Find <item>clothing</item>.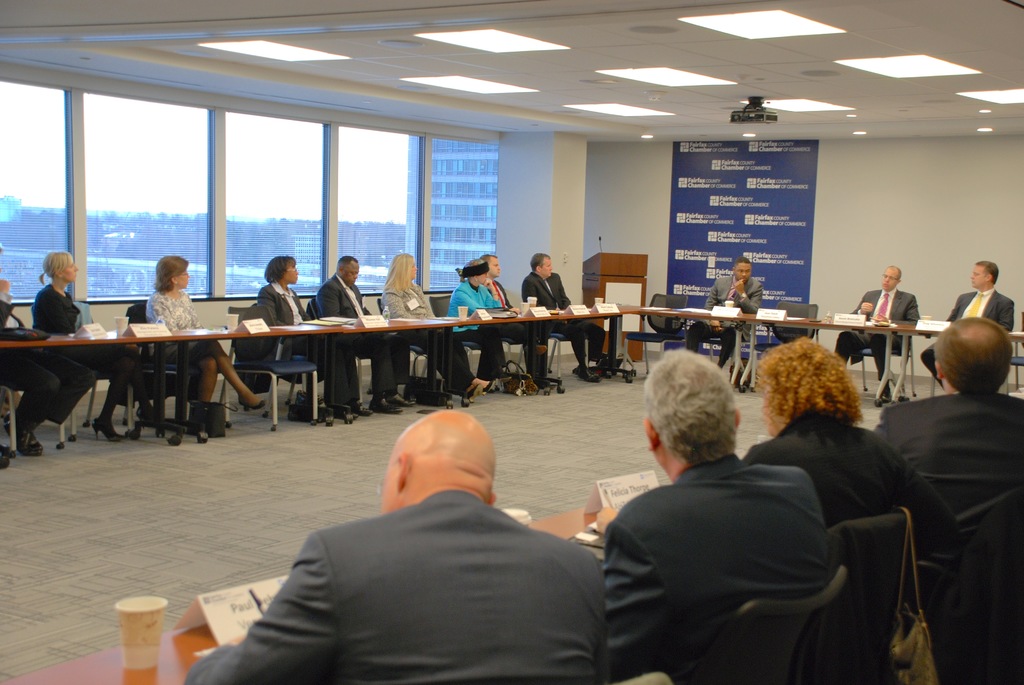
box(142, 294, 238, 388).
